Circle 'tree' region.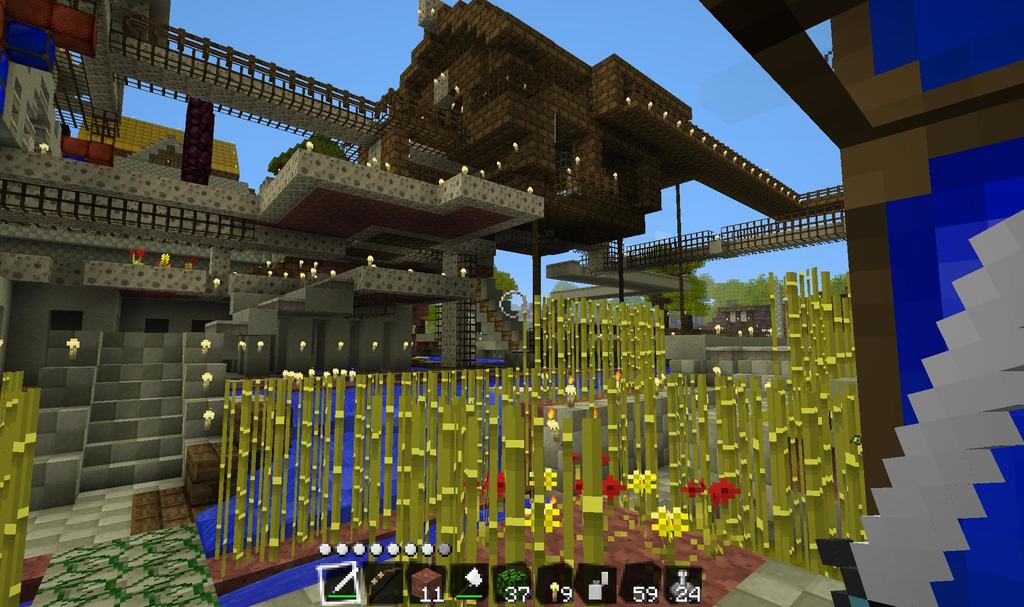
Region: locate(266, 134, 353, 174).
